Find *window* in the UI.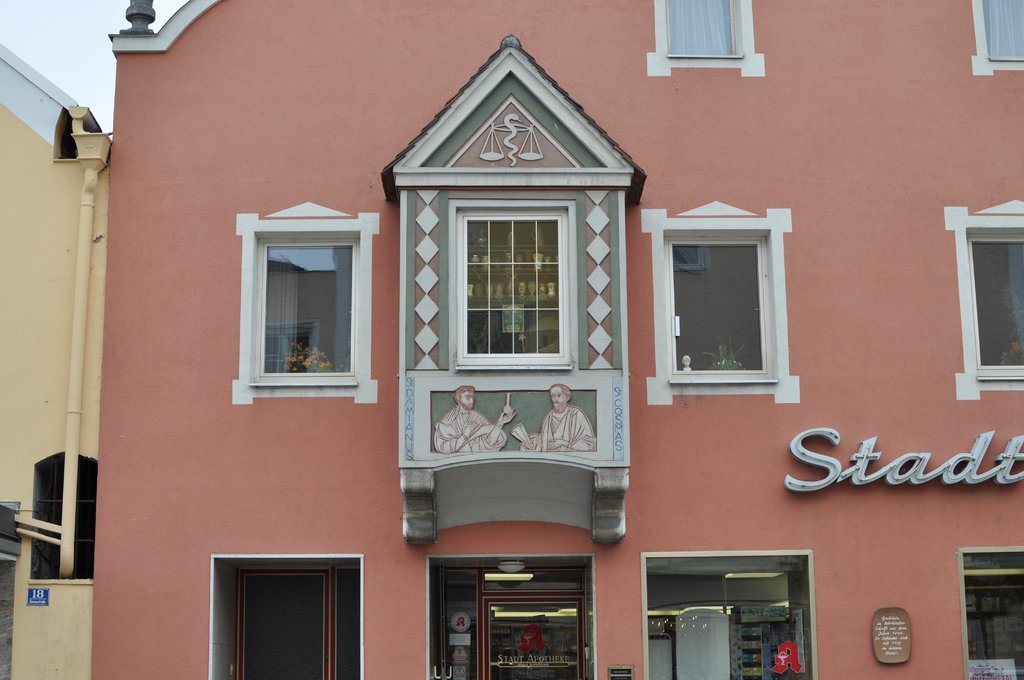
UI element at box=[984, 0, 1023, 67].
